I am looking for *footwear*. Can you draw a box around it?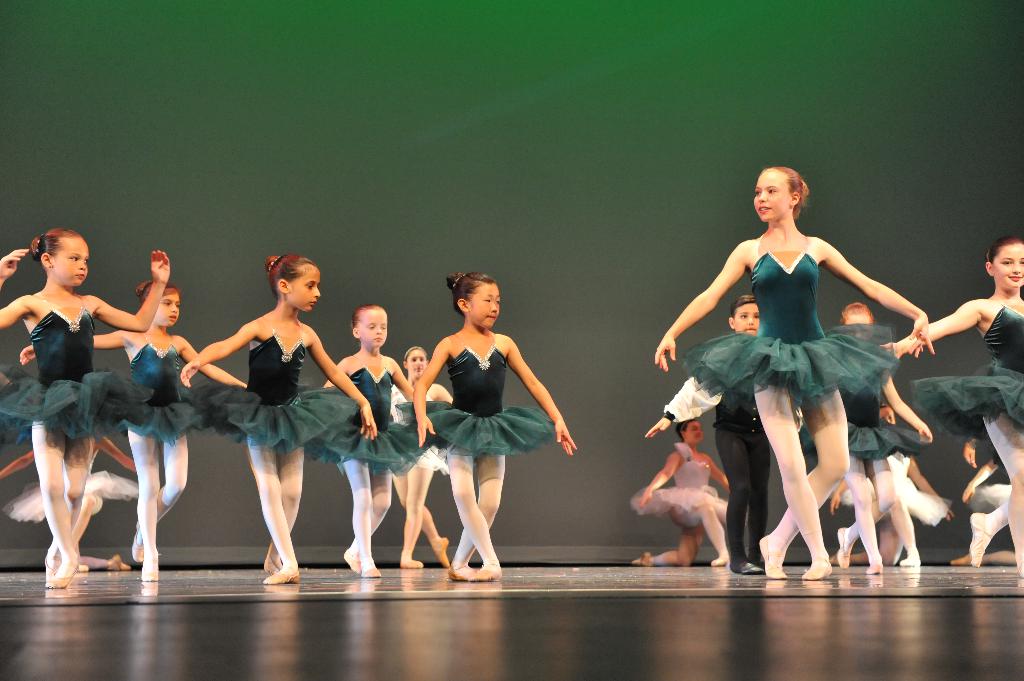
Sure, the bounding box is (44, 561, 60, 575).
